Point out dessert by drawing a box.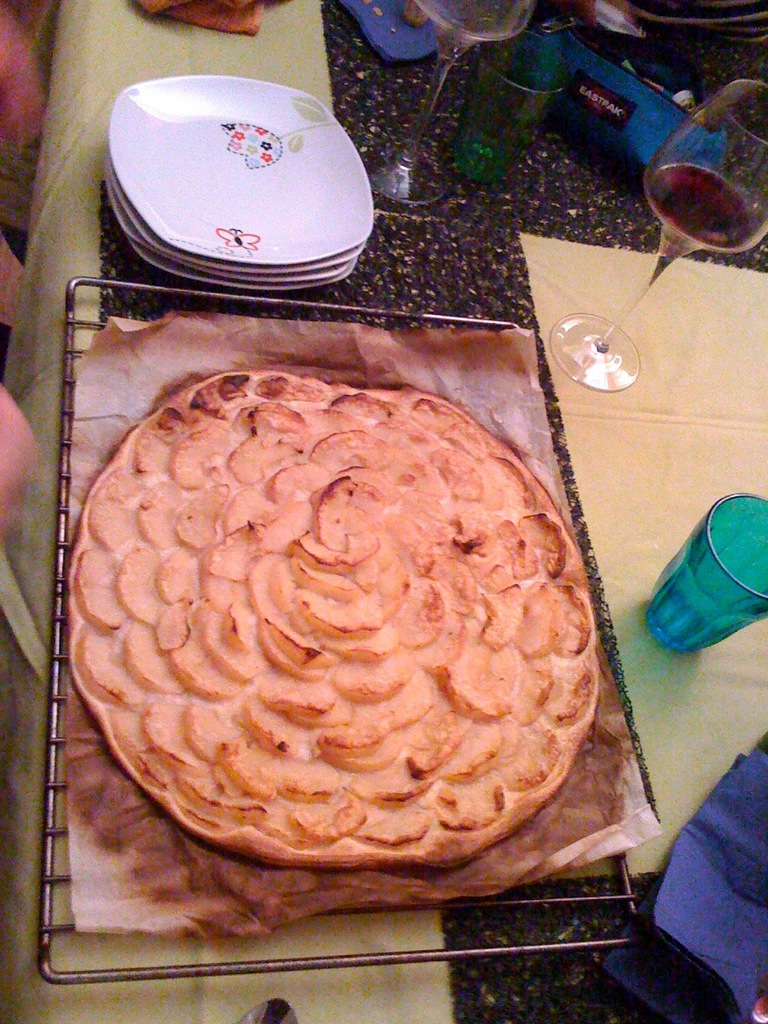
l=75, t=374, r=594, b=870.
